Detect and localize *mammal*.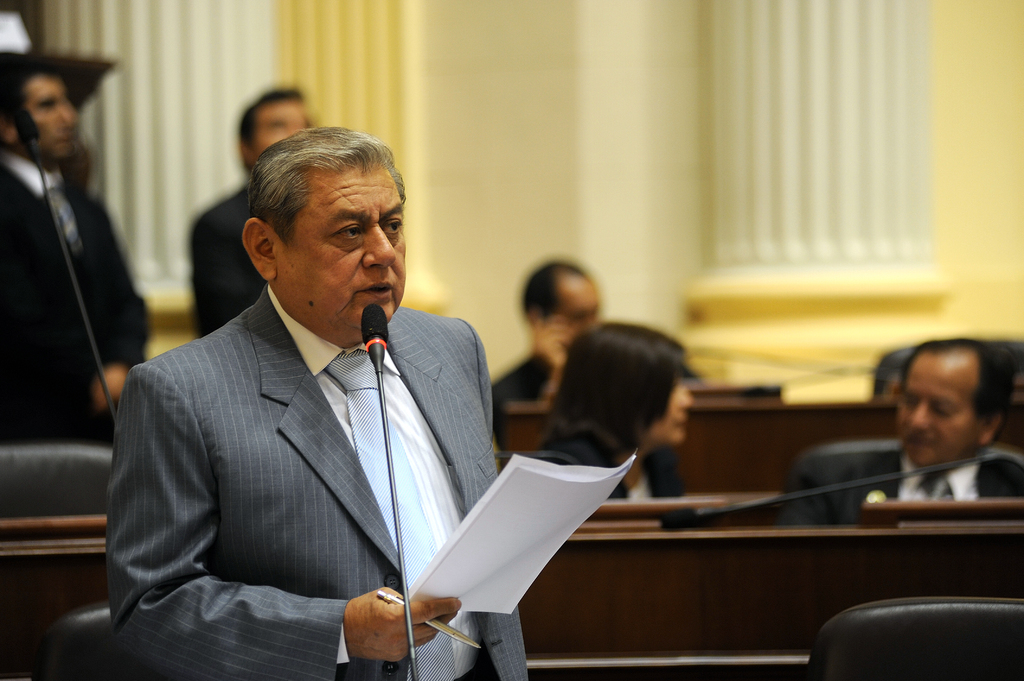
Localized at x1=191, y1=86, x2=318, y2=340.
